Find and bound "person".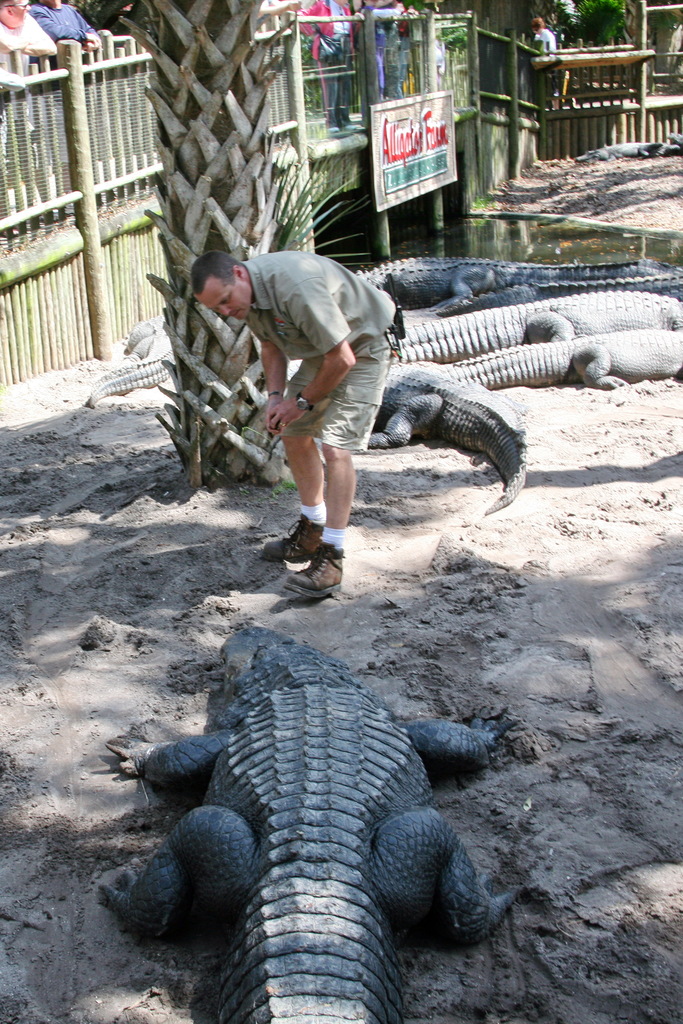
Bound: bbox=[29, 0, 101, 218].
